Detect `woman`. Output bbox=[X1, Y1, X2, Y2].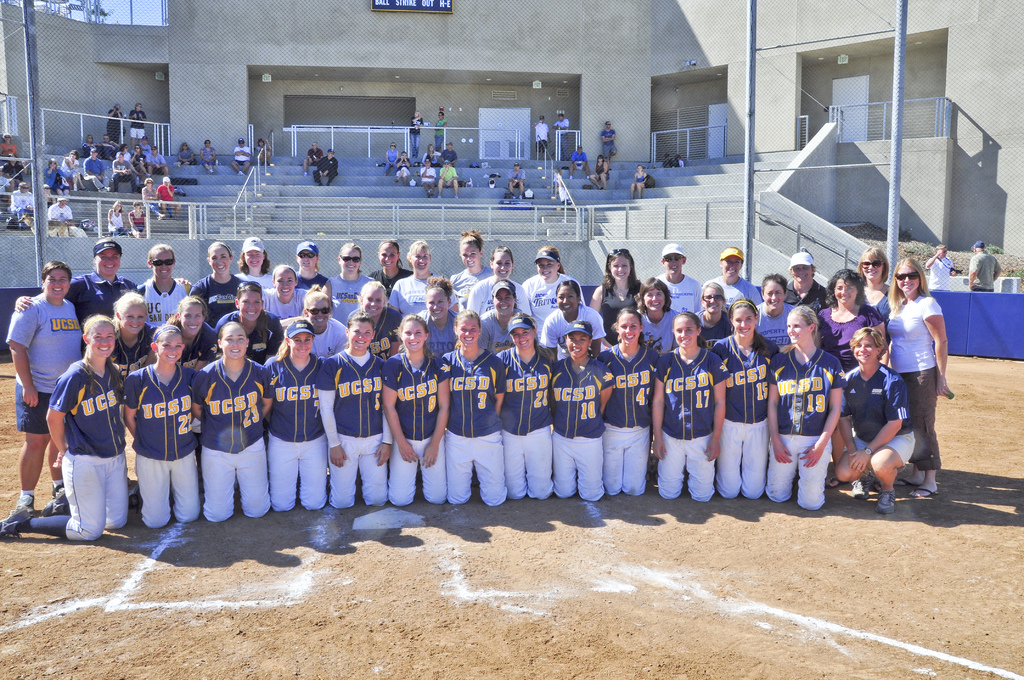
bbox=[590, 251, 652, 349].
